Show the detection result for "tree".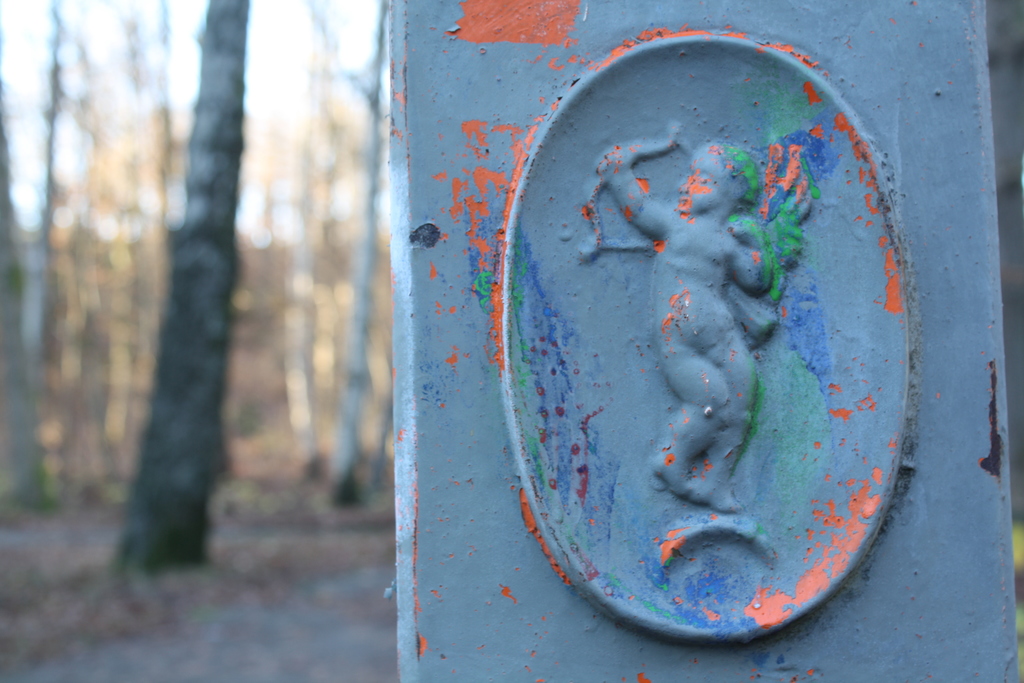
x1=299 y1=0 x2=394 y2=509.
